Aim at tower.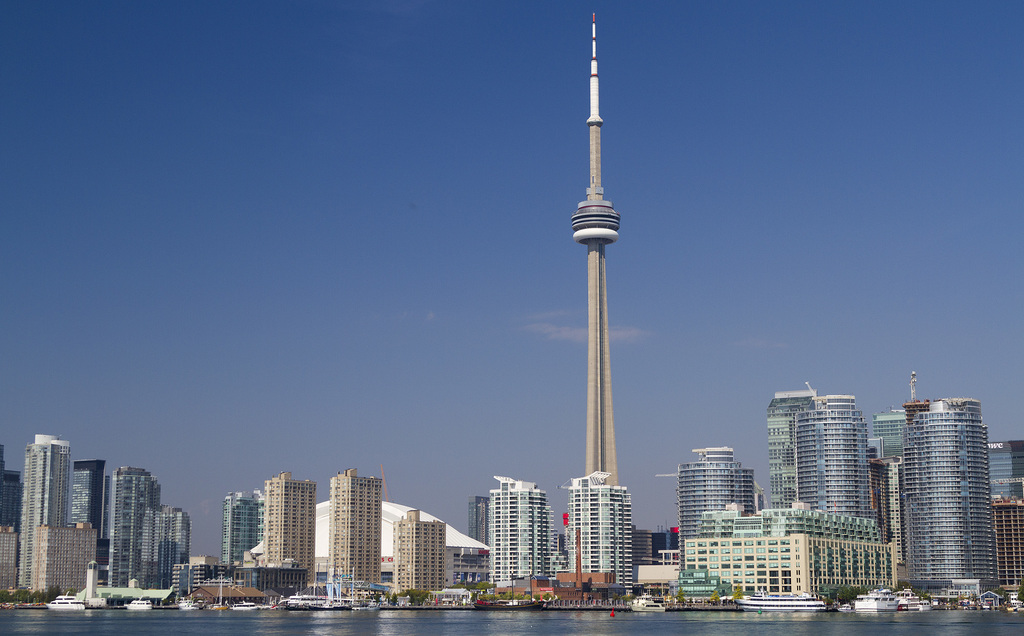
Aimed at [73,455,119,537].
